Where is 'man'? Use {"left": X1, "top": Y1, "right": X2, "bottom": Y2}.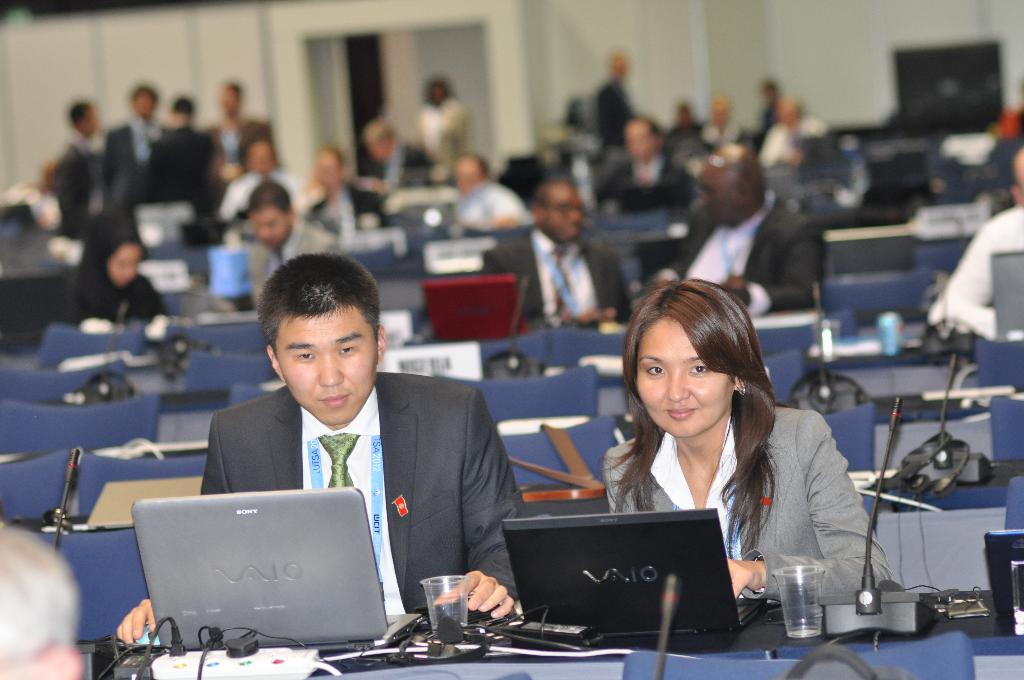
{"left": 694, "top": 95, "right": 758, "bottom": 166}.
